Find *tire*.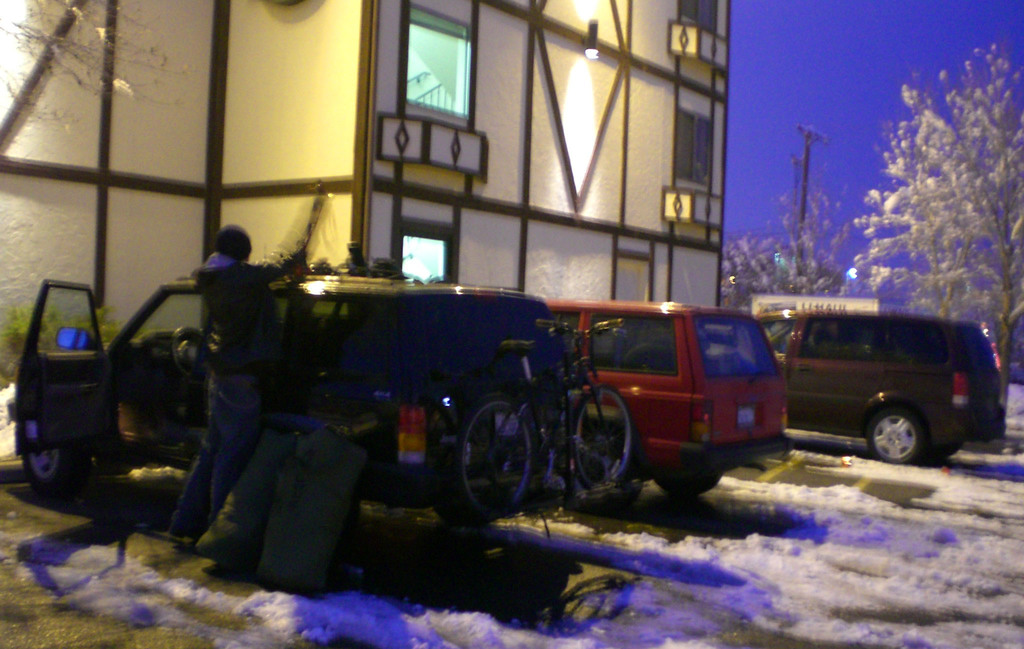
crop(648, 467, 722, 495).
